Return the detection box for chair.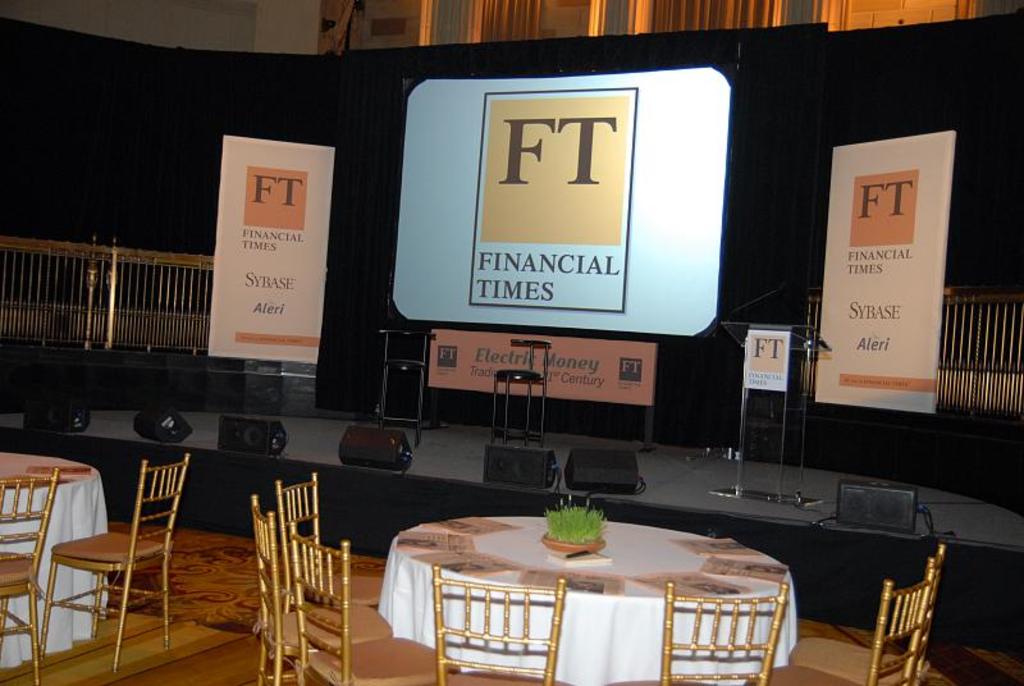
(266,472,388,617).
